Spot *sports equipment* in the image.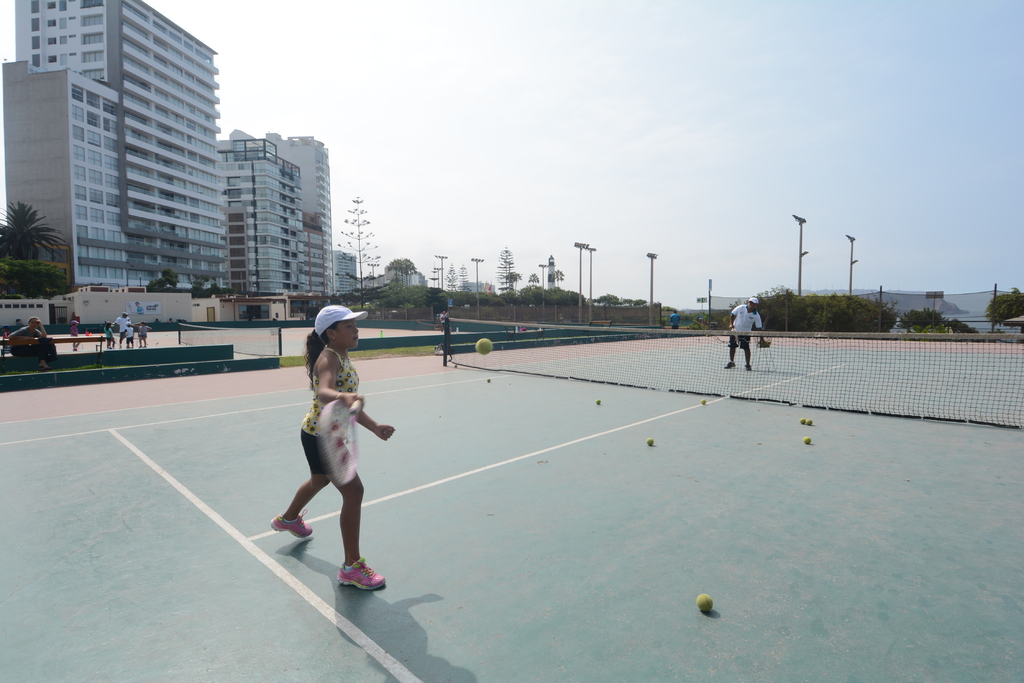
*sports equipment* found at <bbox>694, 590, 715, 611</bbox>.
